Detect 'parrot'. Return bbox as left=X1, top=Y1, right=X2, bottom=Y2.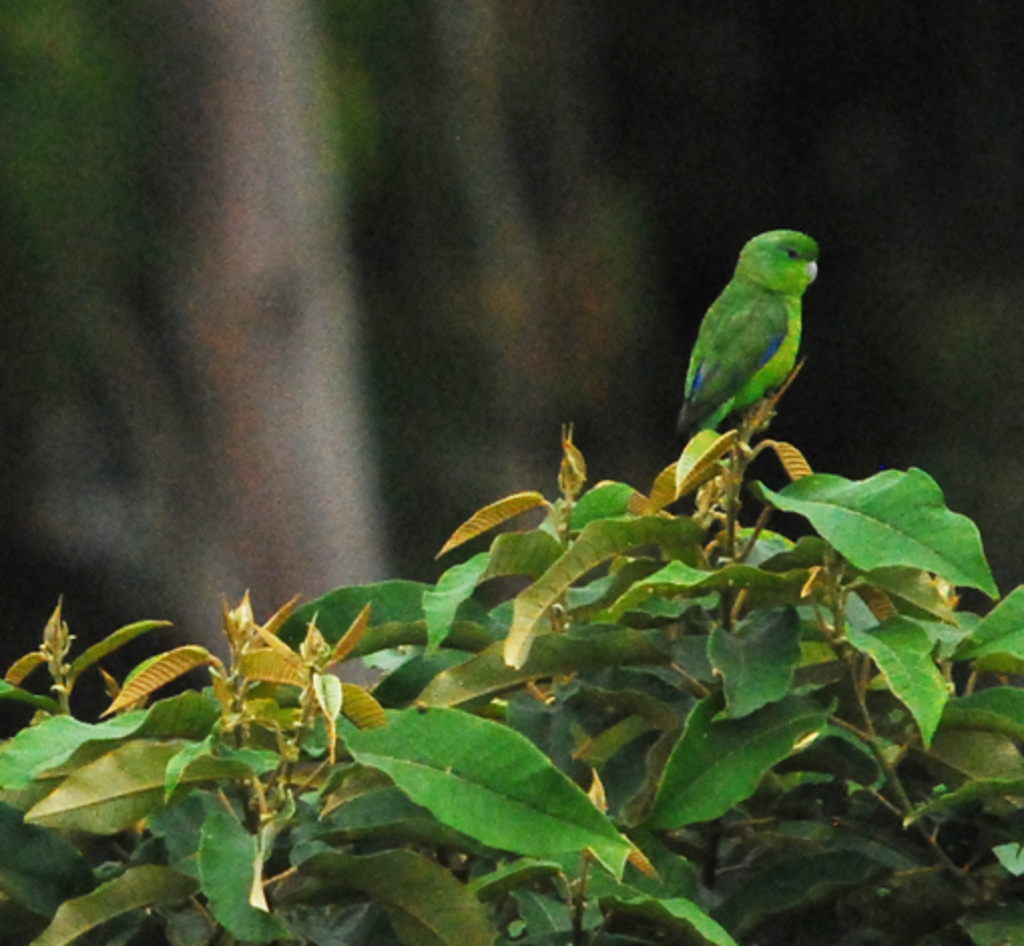
left=677, top=219, right=827, bottom=442.
